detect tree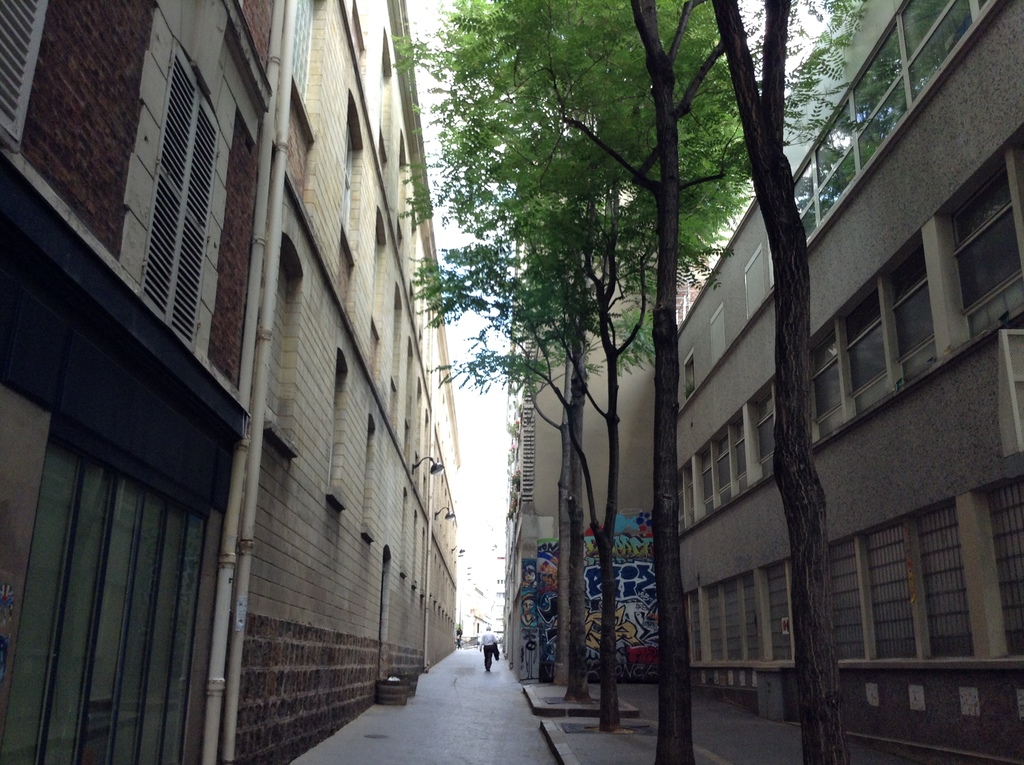
box(699, 0, 854, 764)
